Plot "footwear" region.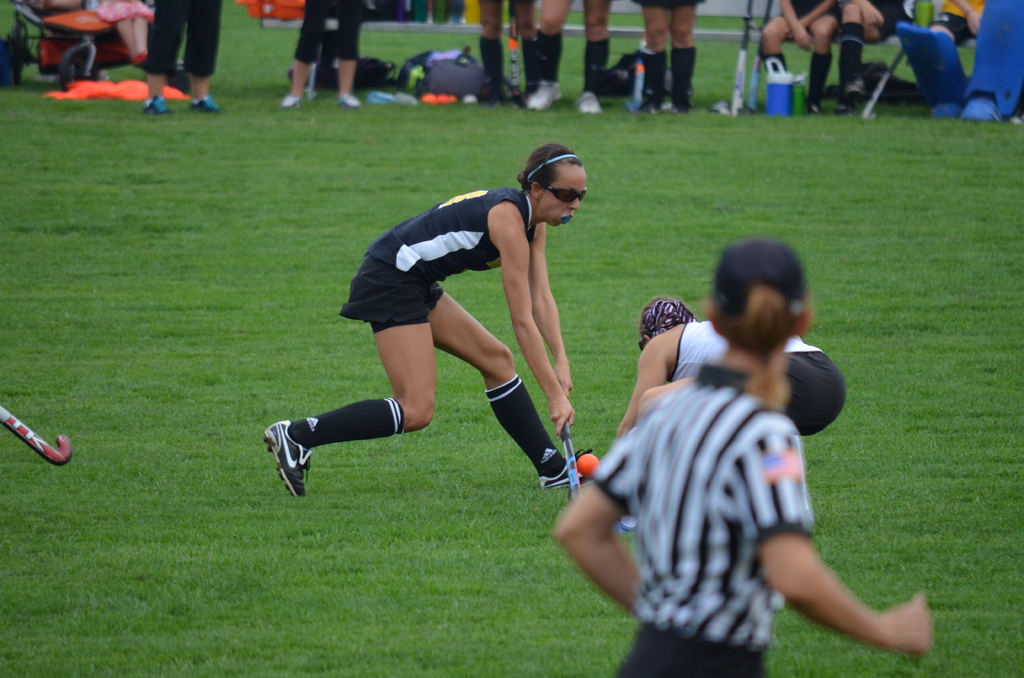
Plotted at Rect(833, 92, 864, 118).
